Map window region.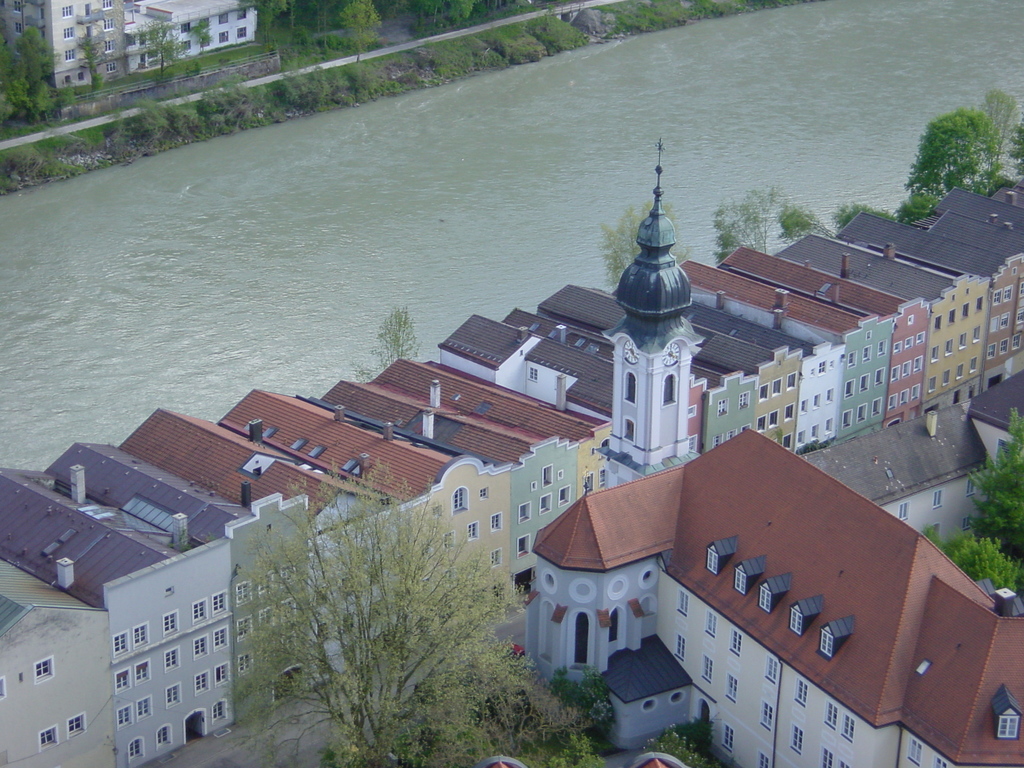
Mapped to box(797, 401, 808, 419).
